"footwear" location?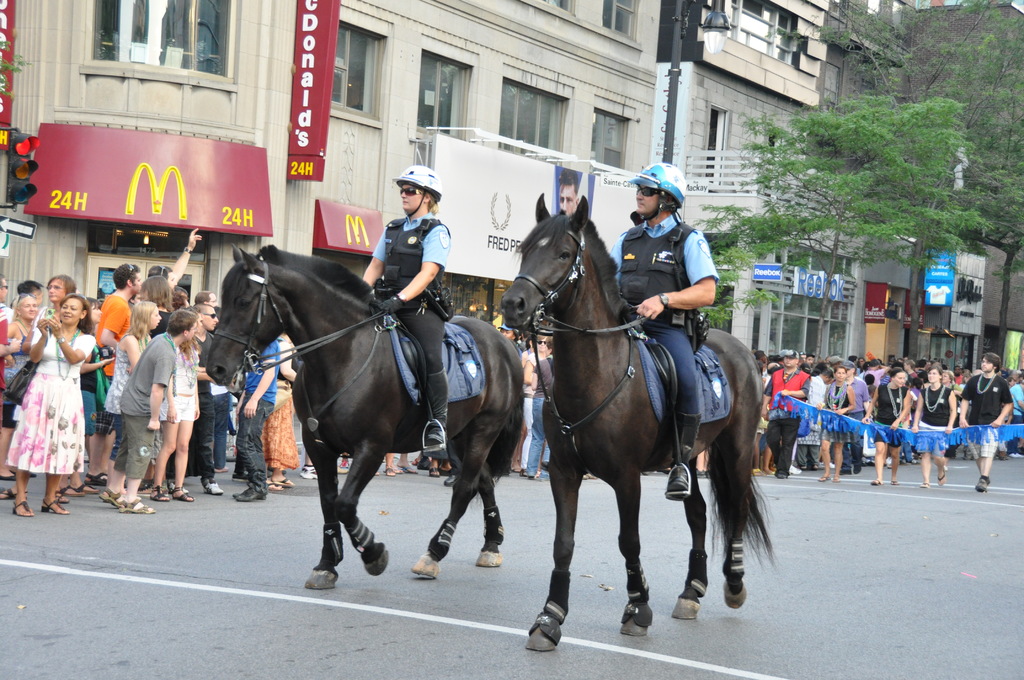
[left=922, top=480, right=929, bottom=488]
